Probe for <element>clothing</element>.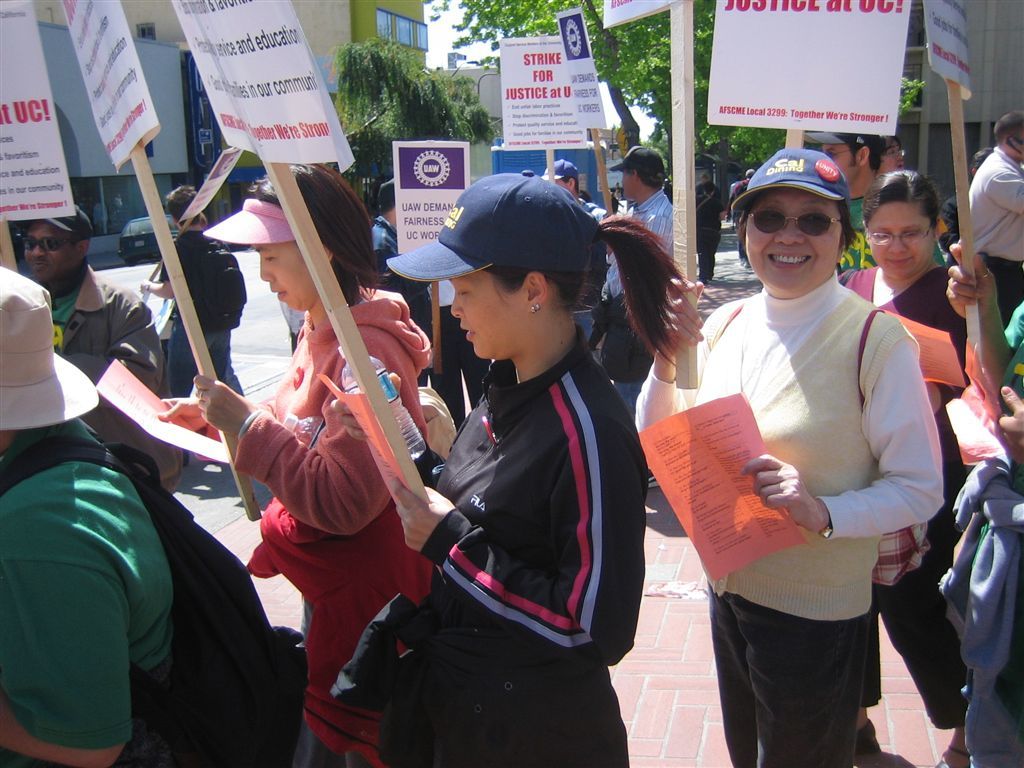
Probe result: [148, 283, 200, 416].
